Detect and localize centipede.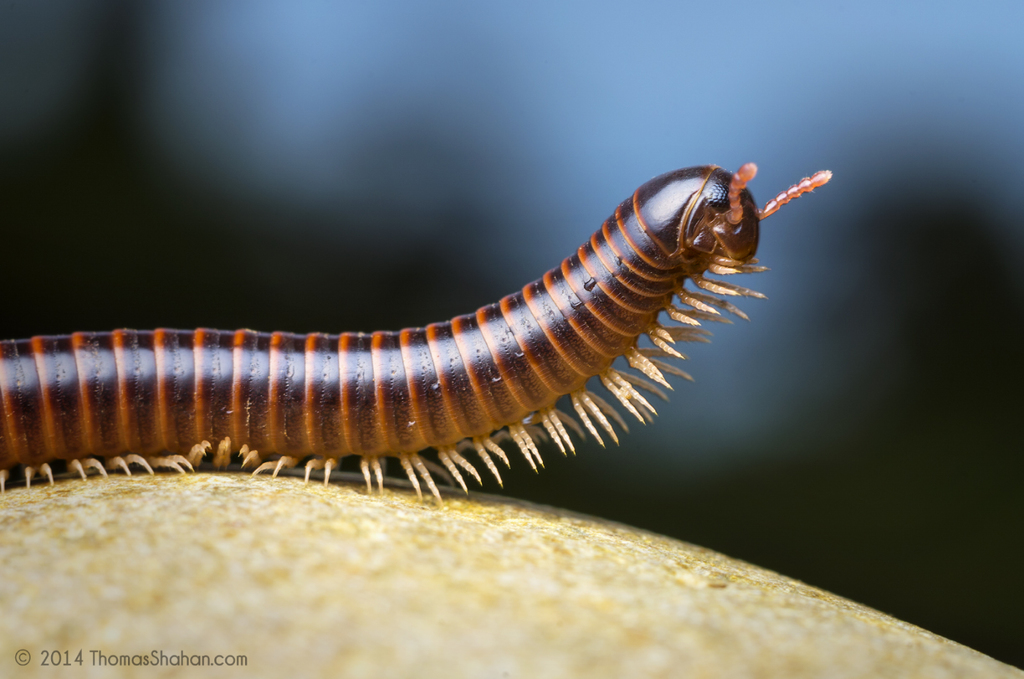
Localized at bbox(0, 160, 836, 505).
